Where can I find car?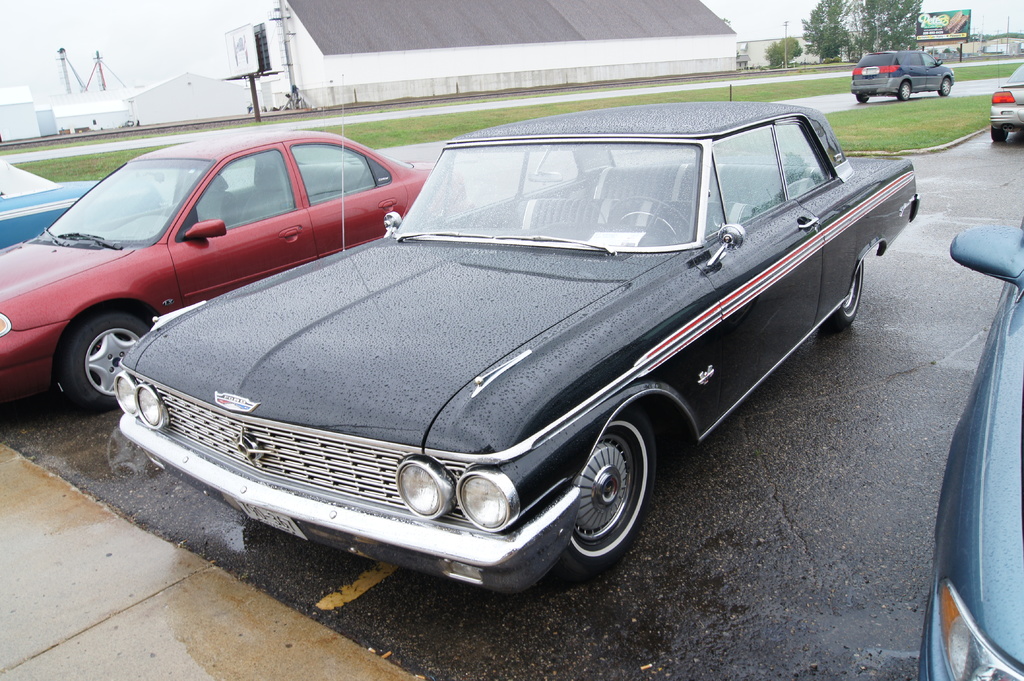
You can find it at (918, 214, 1023, 680).
